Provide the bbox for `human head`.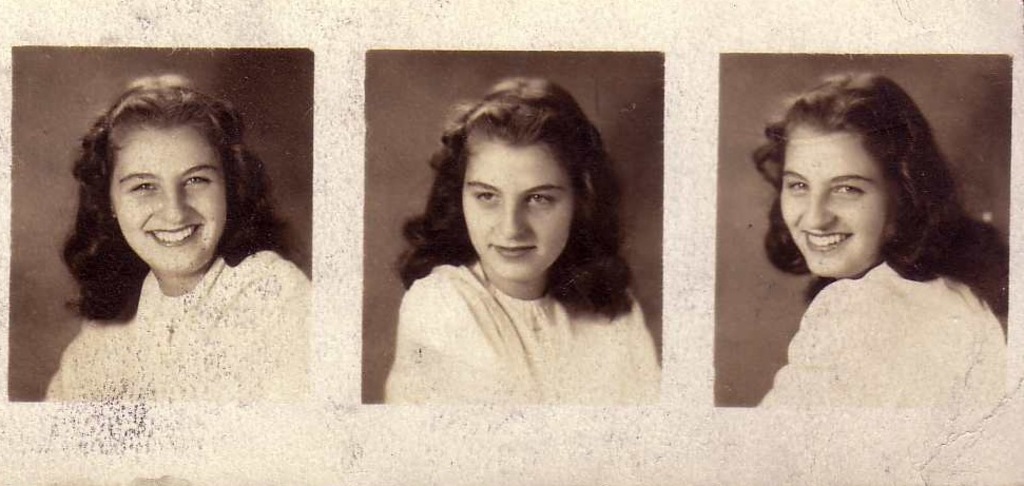
Rect(433, 73, 603, 284).
